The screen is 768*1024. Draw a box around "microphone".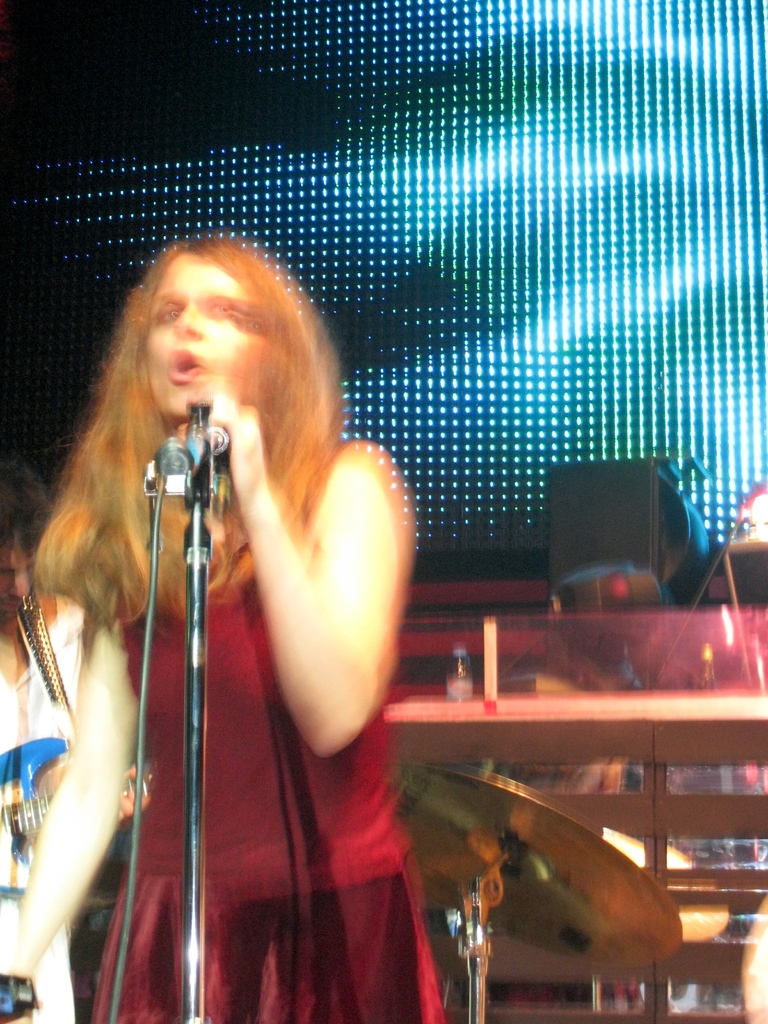
(x1=164, y1=369, x2=231, y2=519).
